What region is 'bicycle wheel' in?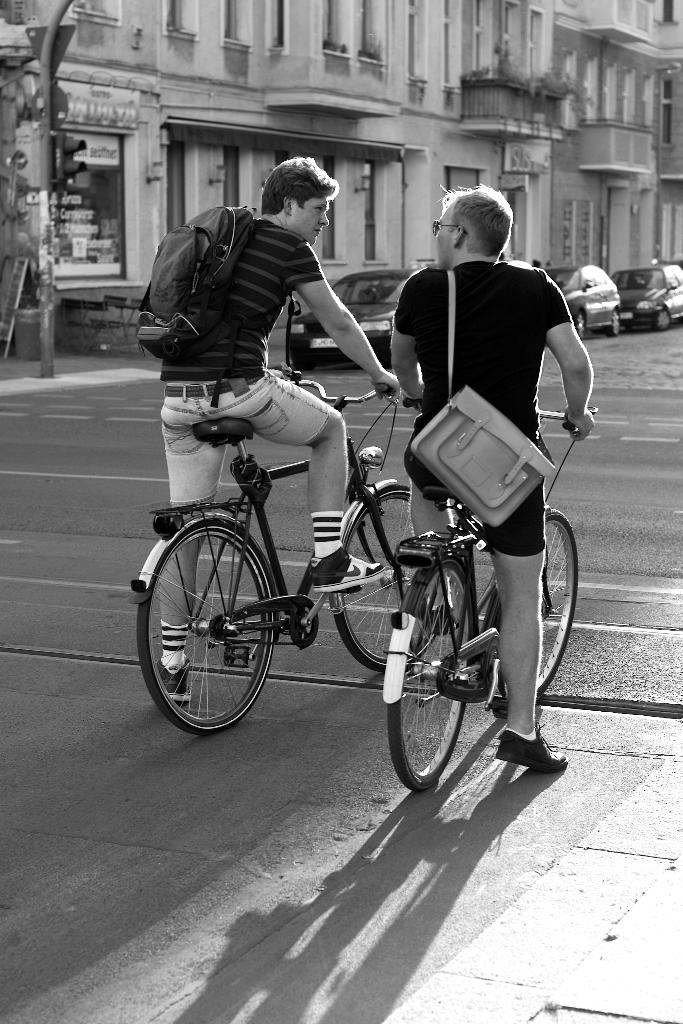
locate(389, 573, 466, 801).
